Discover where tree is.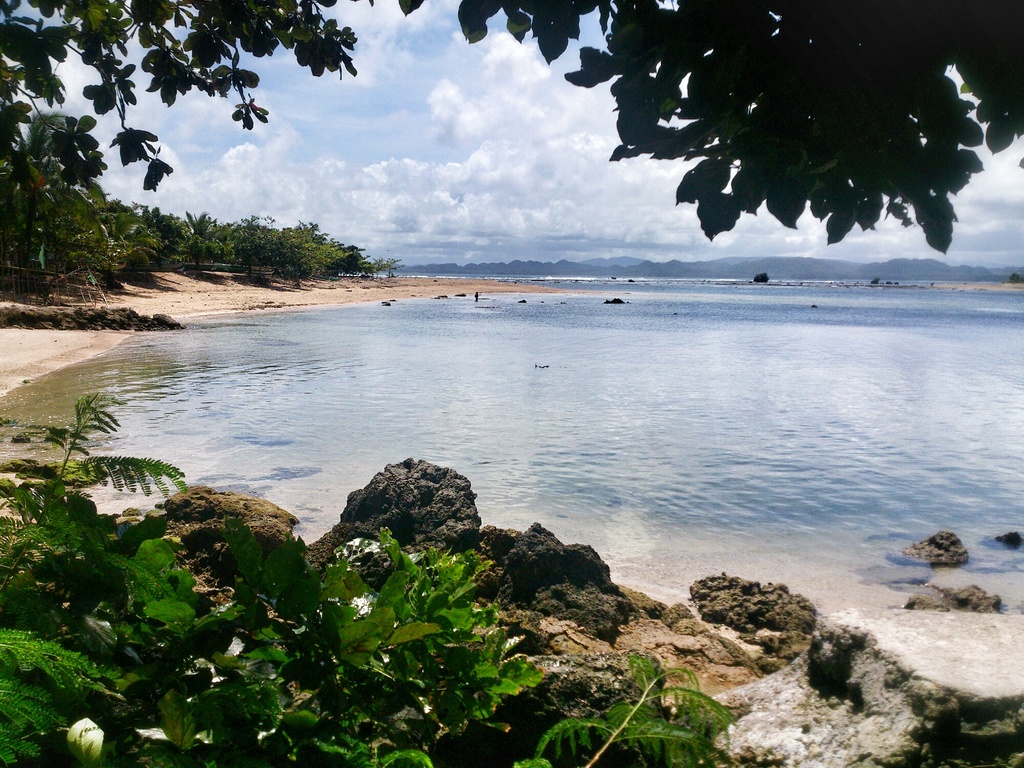
Discovered at [left=0, top=109, right=114, bottom=278].
